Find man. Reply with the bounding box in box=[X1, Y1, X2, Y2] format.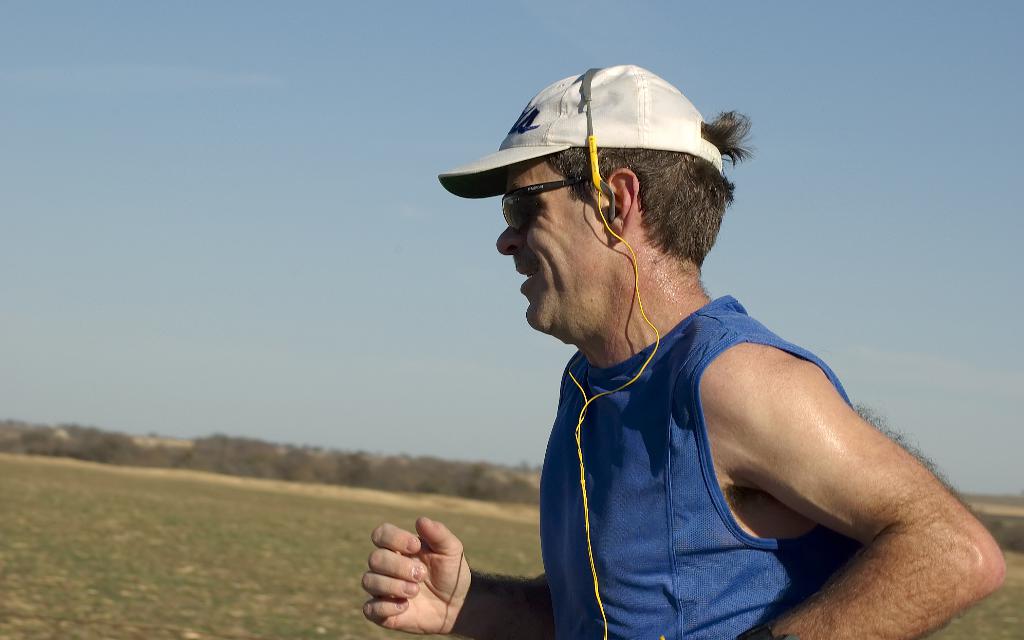
box=[362, 59, 1008, 639].
